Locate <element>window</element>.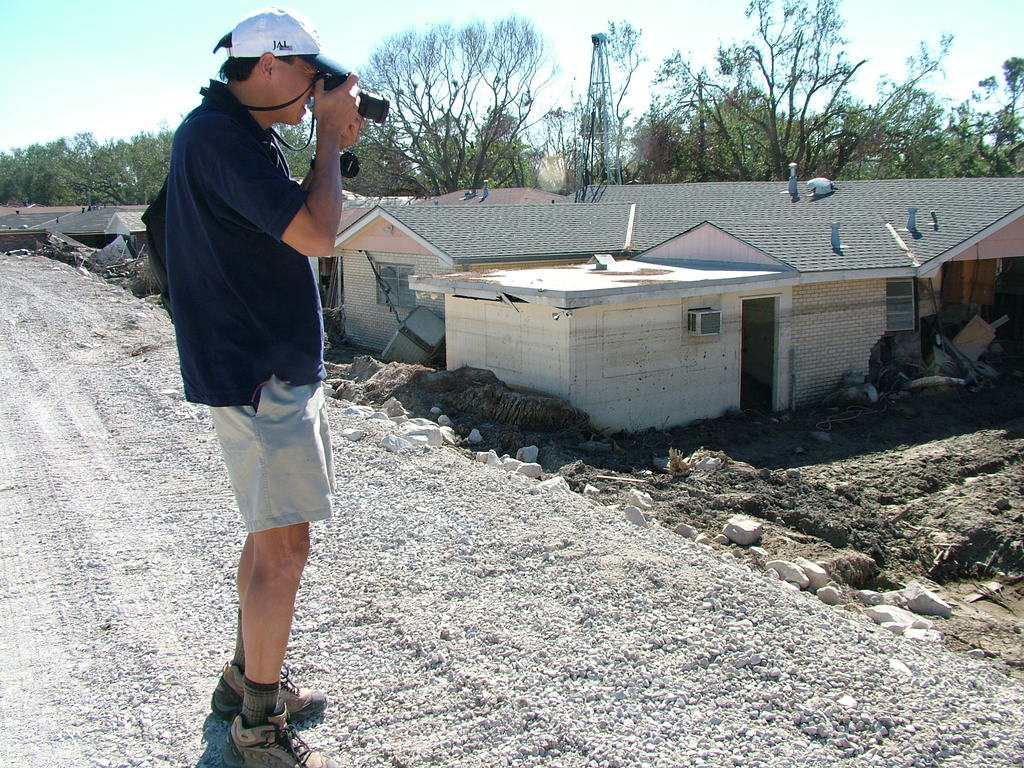
Bounding box: rect(376, 261, 418, 308).
